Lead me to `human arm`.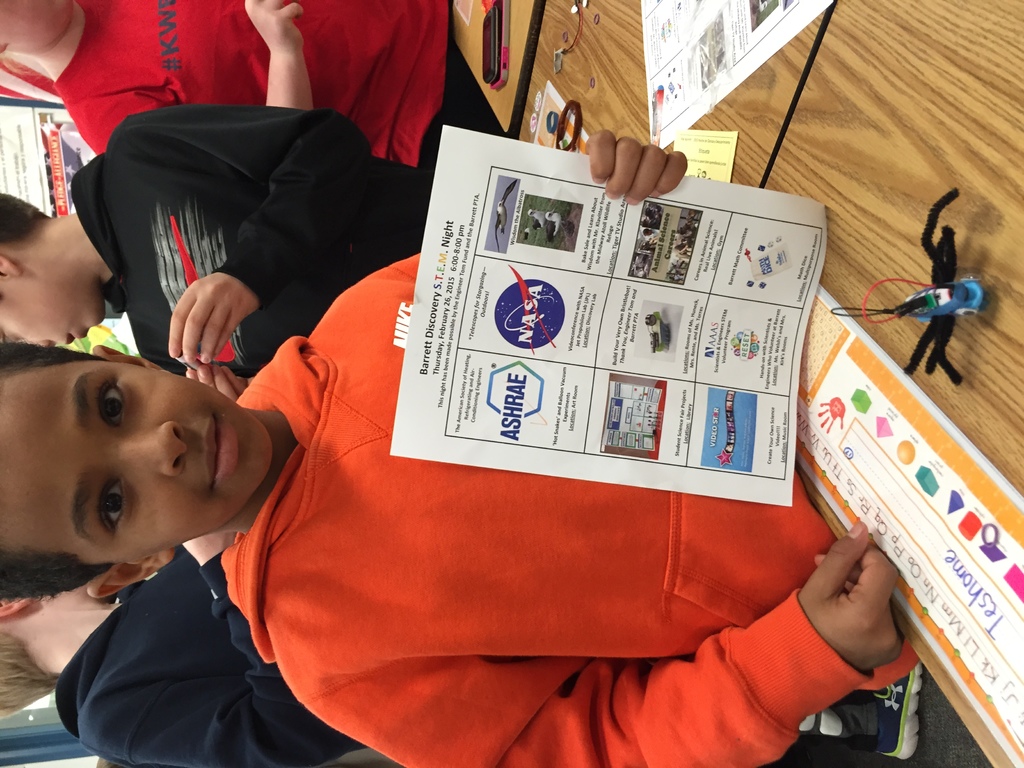
Lead to <region>181, 364, 251, 402</region>.
